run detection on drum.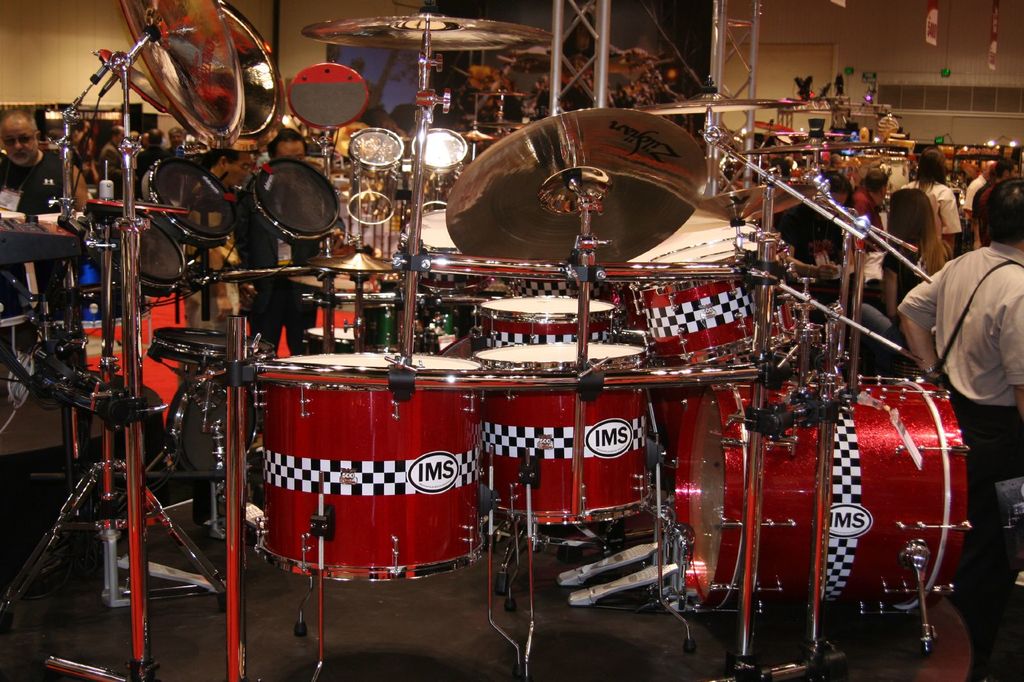
Result: {"left": 673, "top": 374, "right": 973, "bottom": 614}.
